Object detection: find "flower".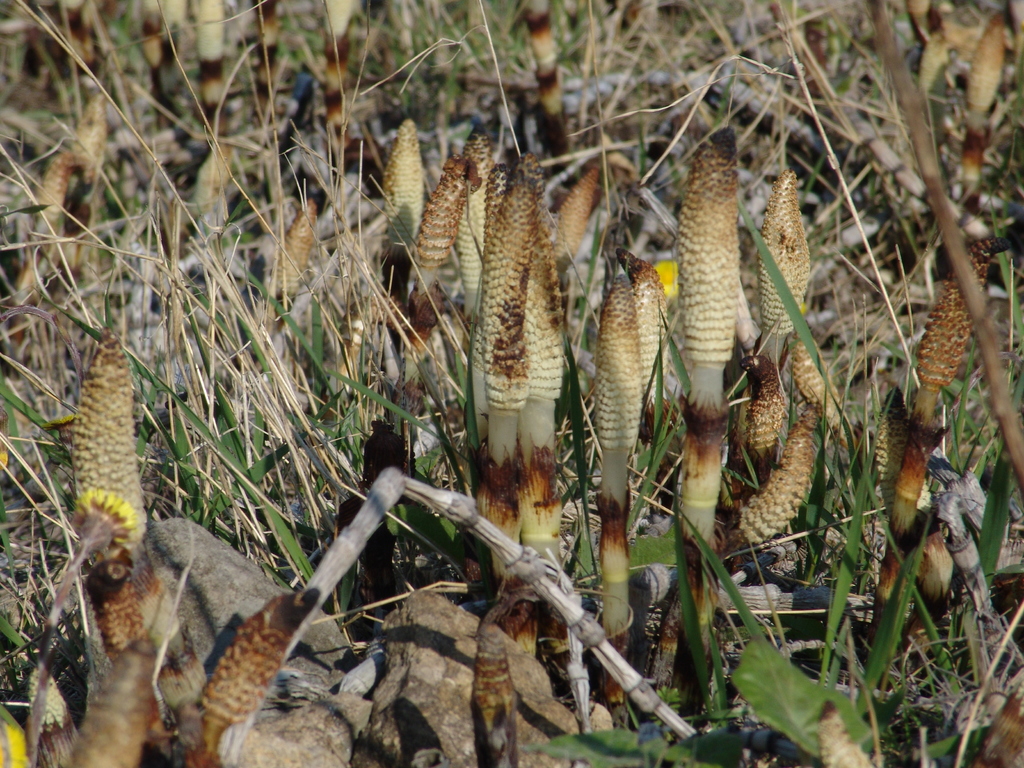
pyautogui.locateOnScreen(75, 485, 131, 553).
